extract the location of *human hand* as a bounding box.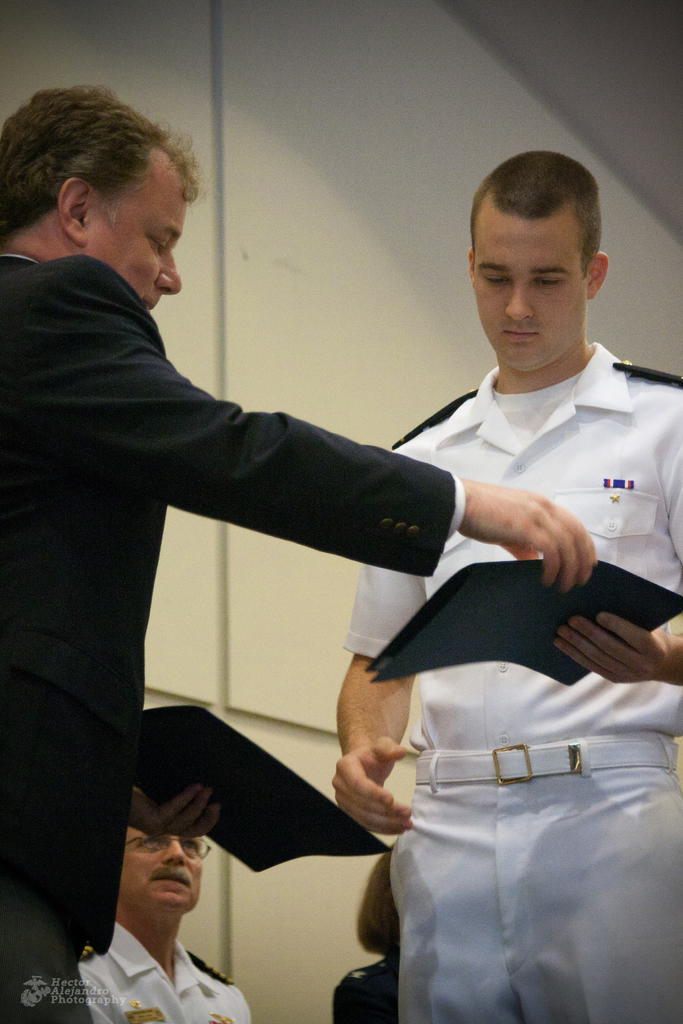
x1=463, y1=470, x2=611, y2=591.
